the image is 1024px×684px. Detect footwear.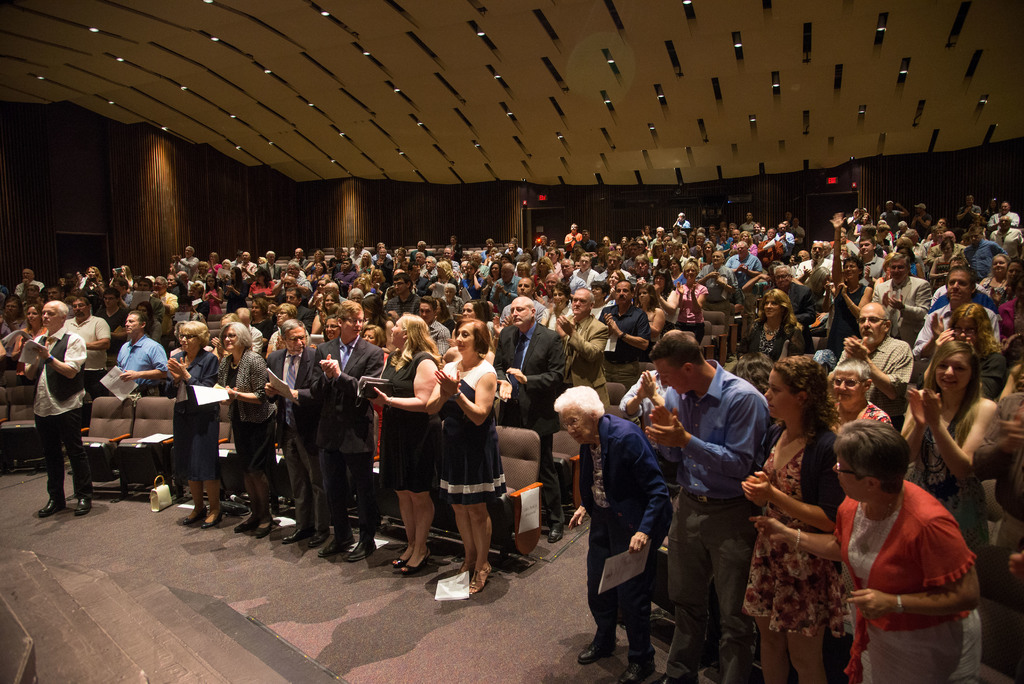
Detection: <region>468, 564, 492, 596</region>.
